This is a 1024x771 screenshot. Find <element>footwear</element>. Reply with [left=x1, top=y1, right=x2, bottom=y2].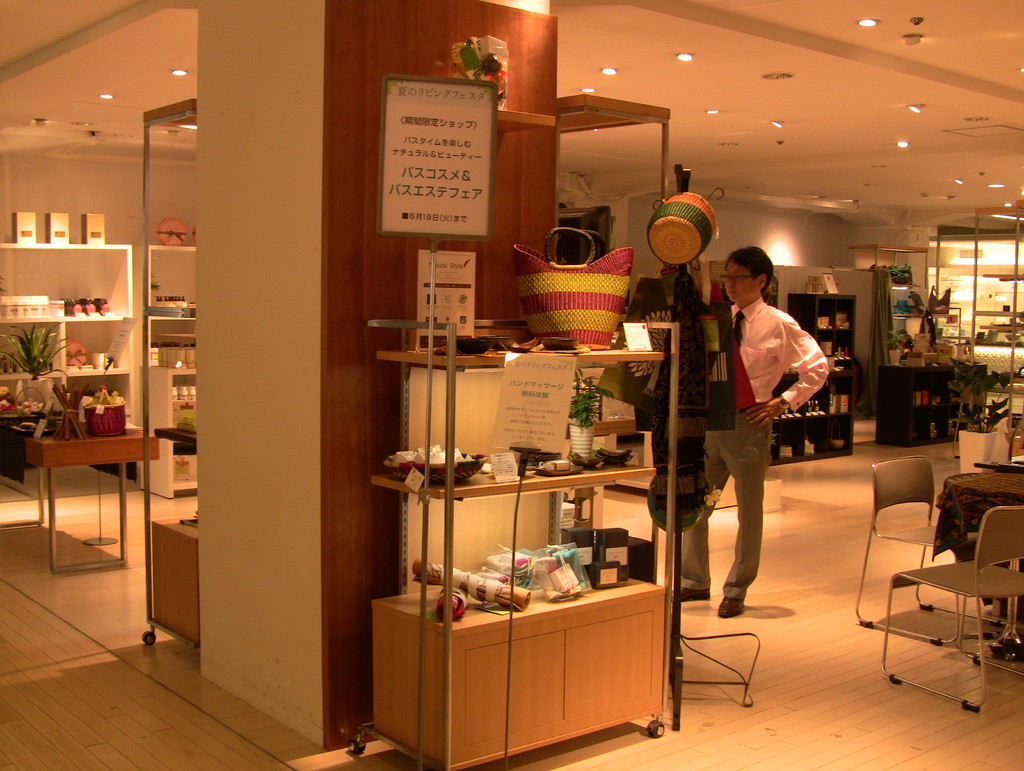
[left=719, top=597, right=744, bottom=618].
